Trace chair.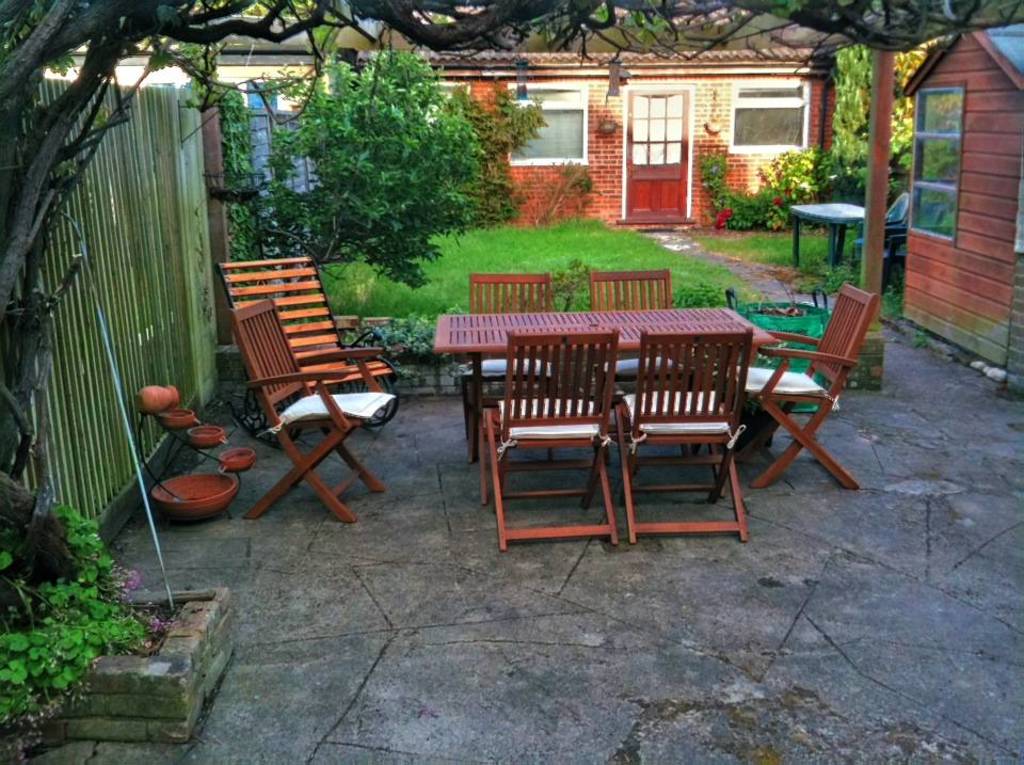
Traced to (x1=220, y1=267, x2=394, y2=445).
